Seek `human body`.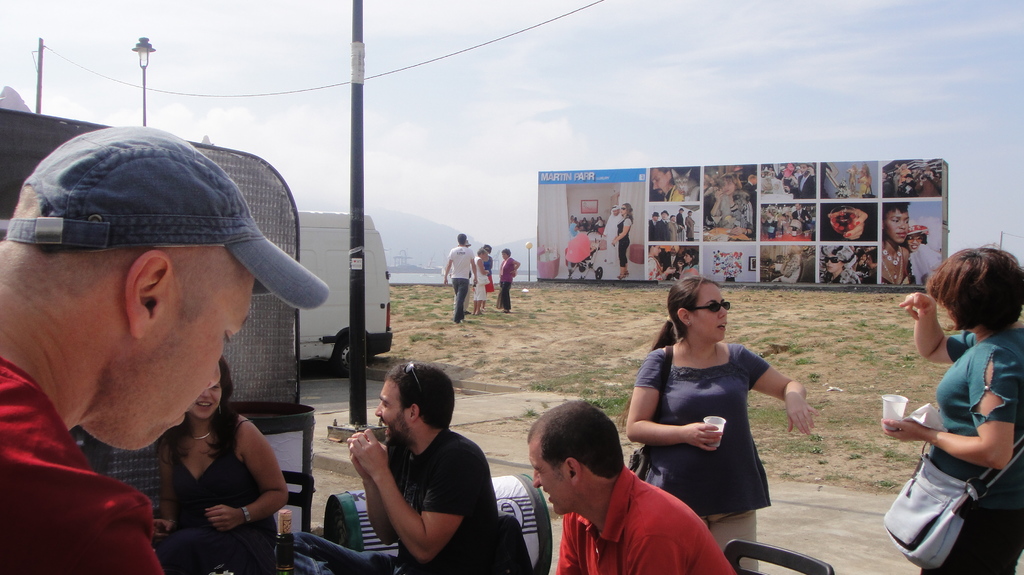
496/256/521/312.
